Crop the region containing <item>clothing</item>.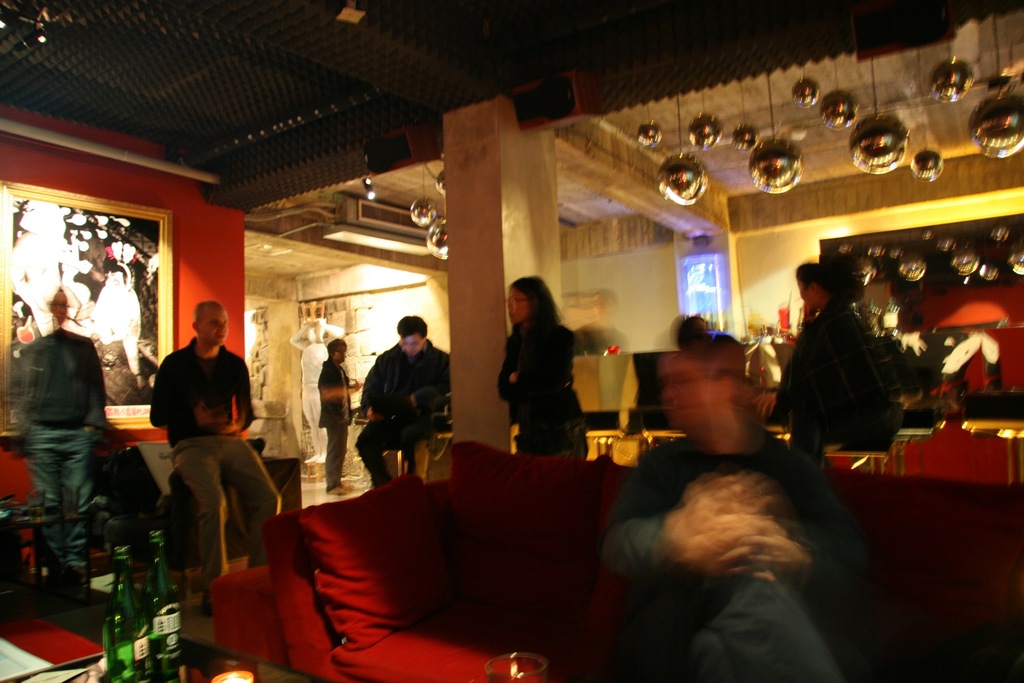
Crop region: [312, 359, 351, 478].
